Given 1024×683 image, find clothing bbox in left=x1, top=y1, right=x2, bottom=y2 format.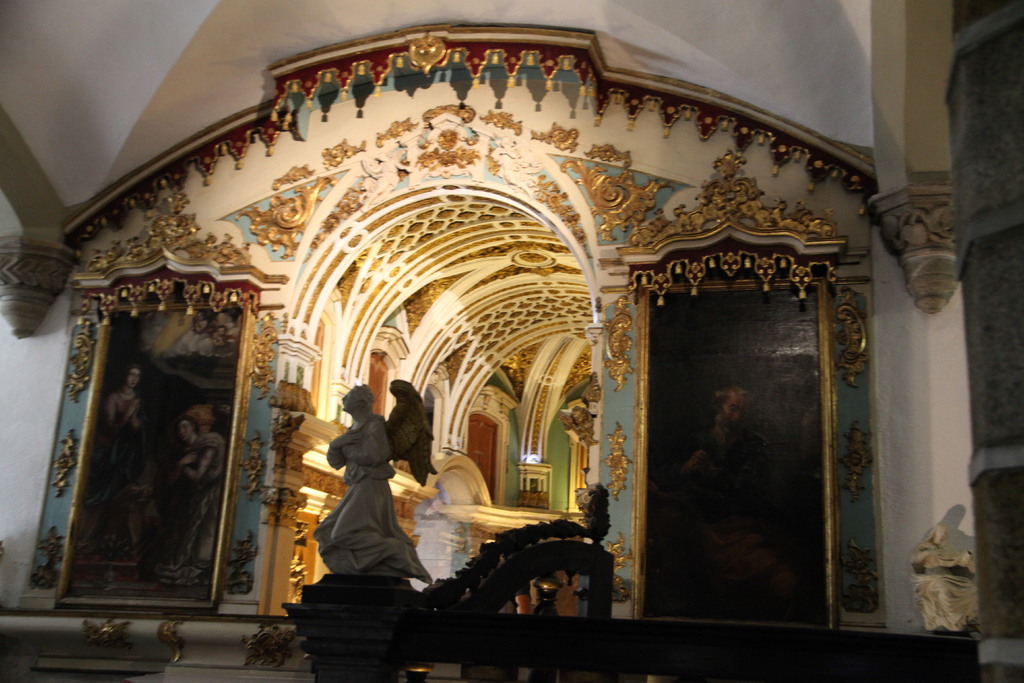
left=166, top=432, right=227, bottom=585.
